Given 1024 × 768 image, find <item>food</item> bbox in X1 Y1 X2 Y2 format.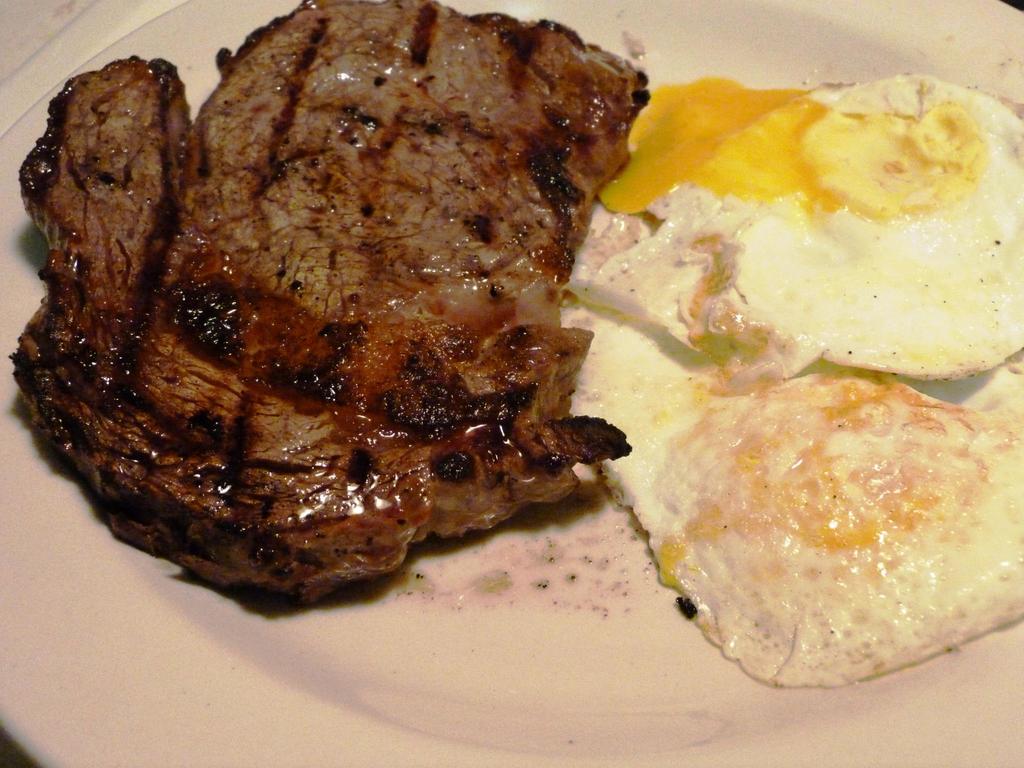
26 20 657 620.
